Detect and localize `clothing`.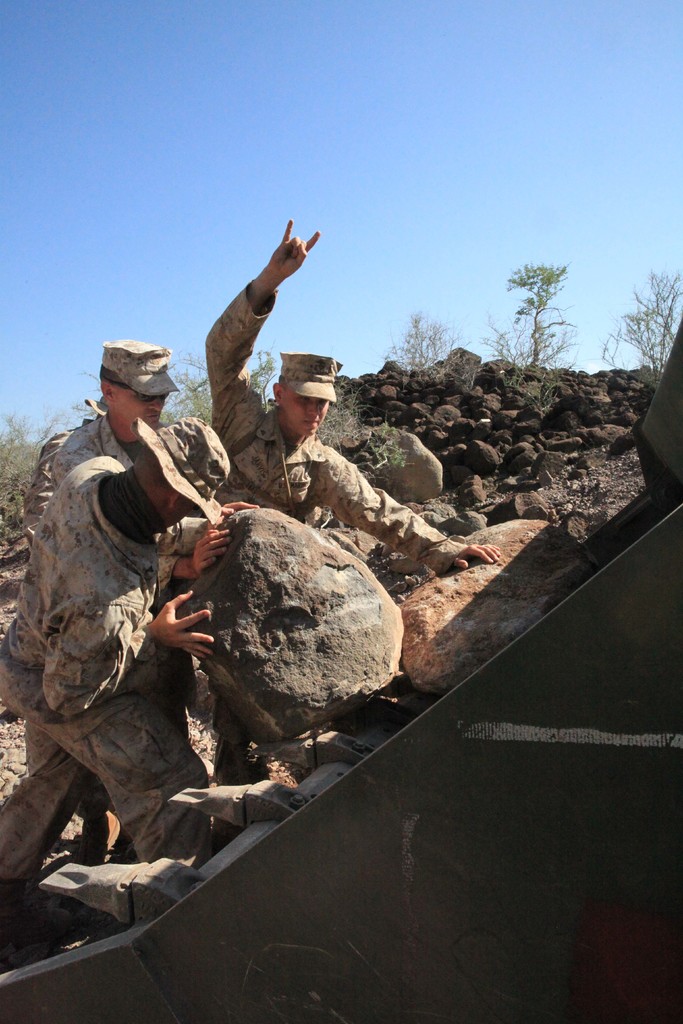
Localized at 24, 391, 236, 884.
